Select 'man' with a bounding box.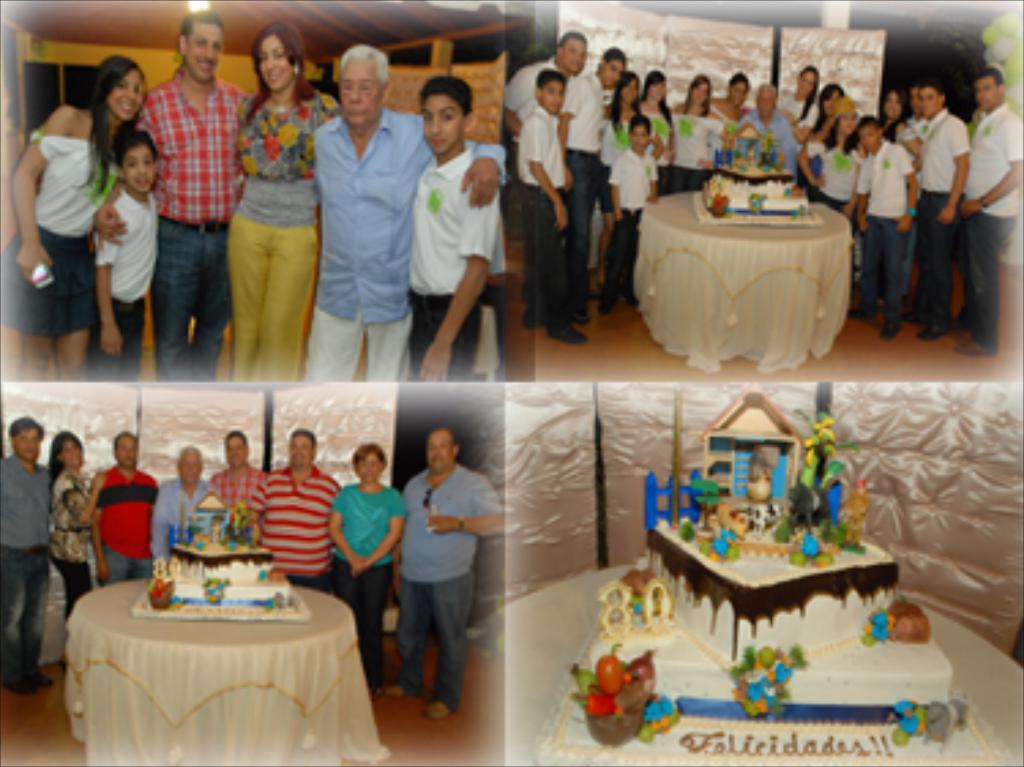
region(505, 25, 587, 150).
